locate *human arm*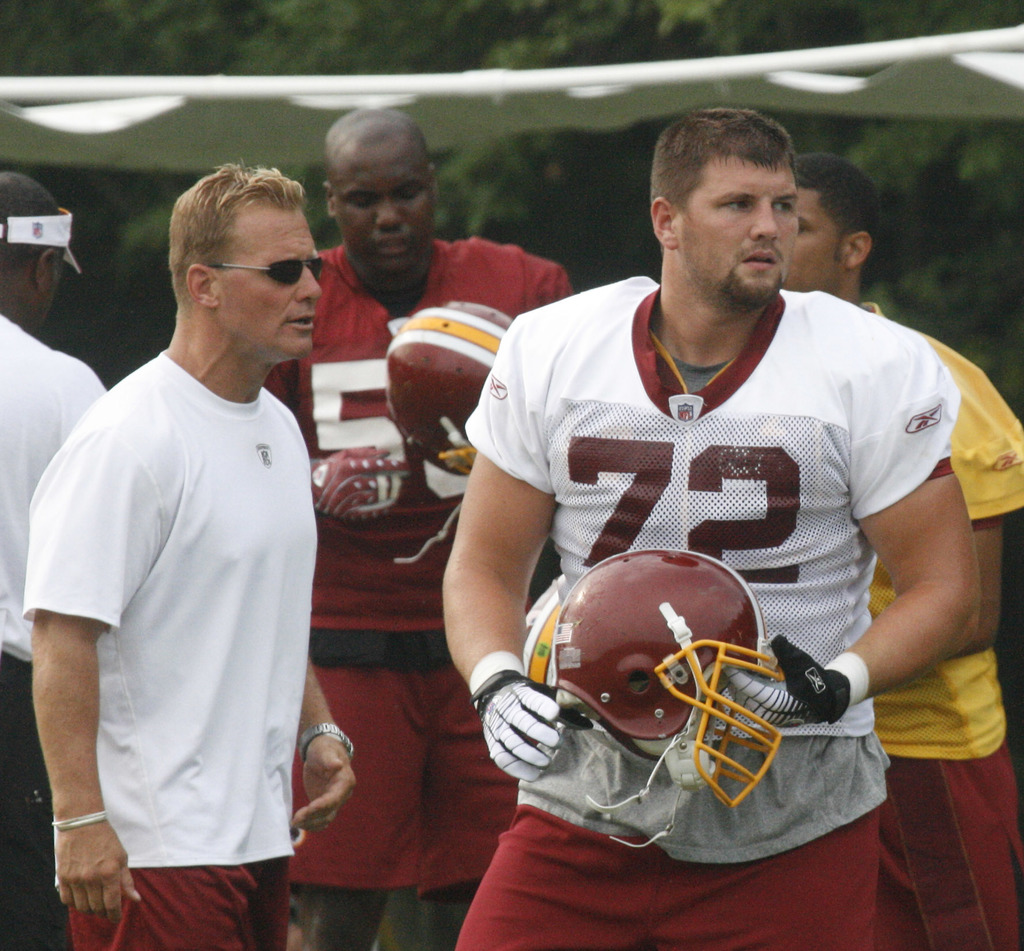
[x1=506, y1=257, x2=584, y2=334]
